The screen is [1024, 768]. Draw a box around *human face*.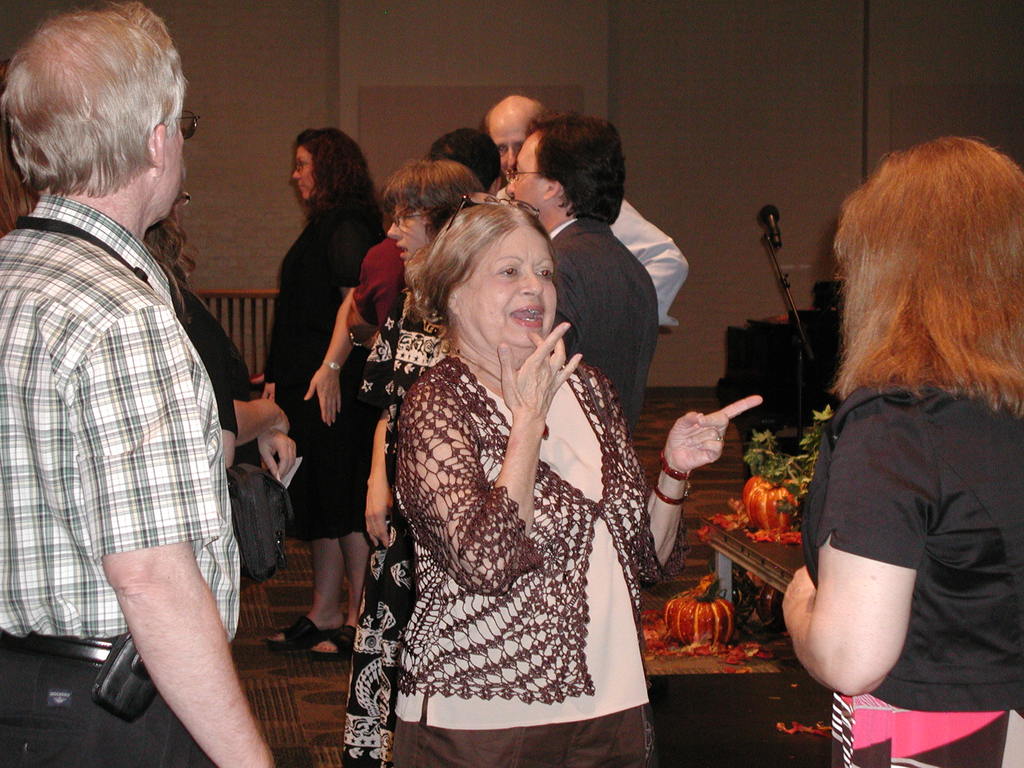
(389, 196, 426, 268).
